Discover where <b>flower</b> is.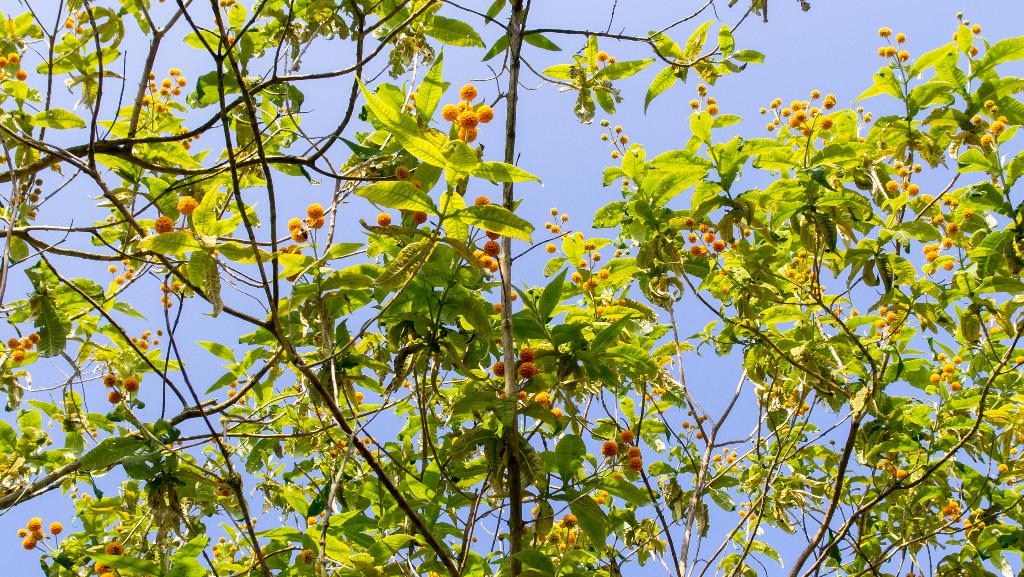
Discovered at bbox=[488, 298, 502, 314].
